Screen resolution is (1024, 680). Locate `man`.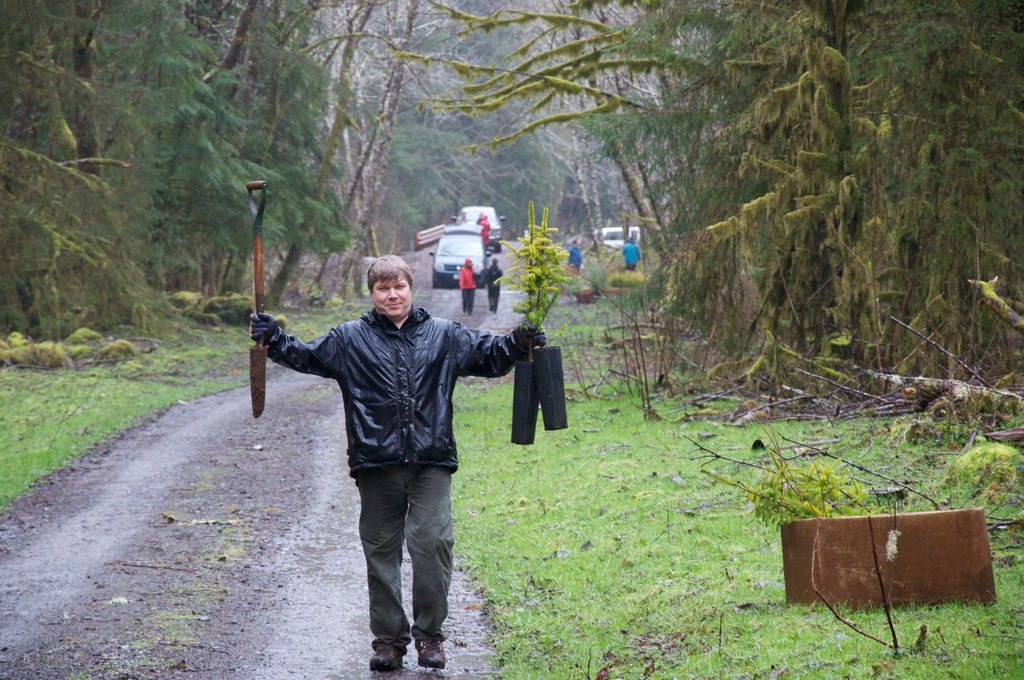
{"x1": 480, "y1": 250, "x2": 506, "y2": 316}.
